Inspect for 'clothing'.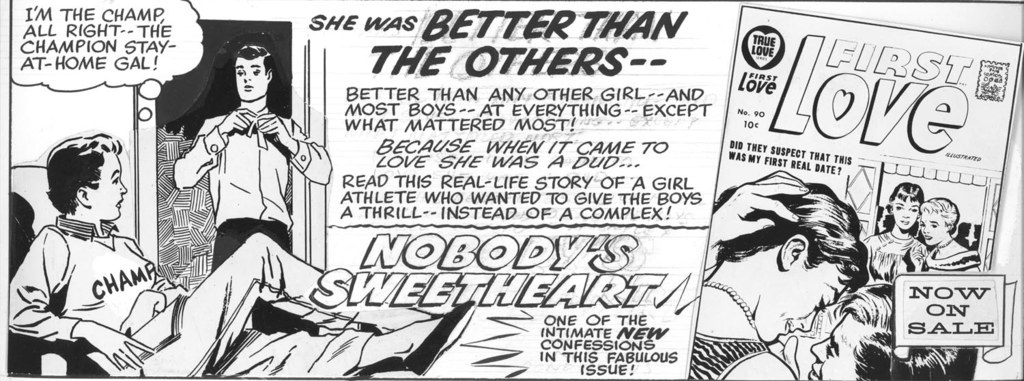
Inspection: box(171, 113, 338, 281).
